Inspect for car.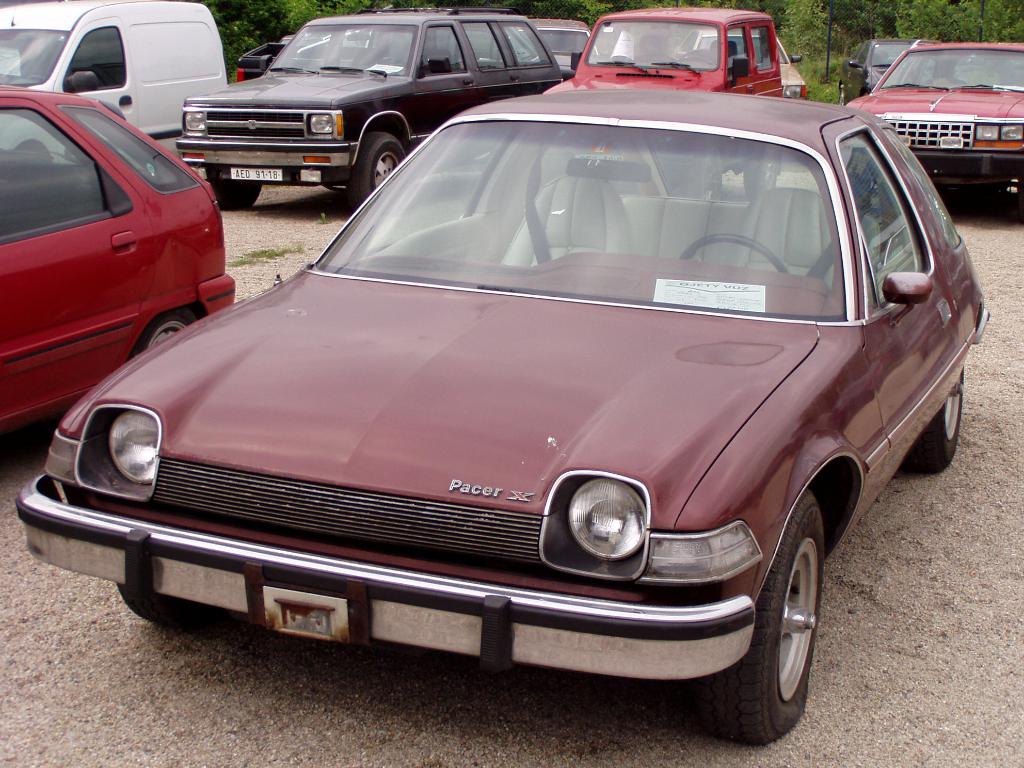
Inspection: bbox=[673, 29, 806, 98].
